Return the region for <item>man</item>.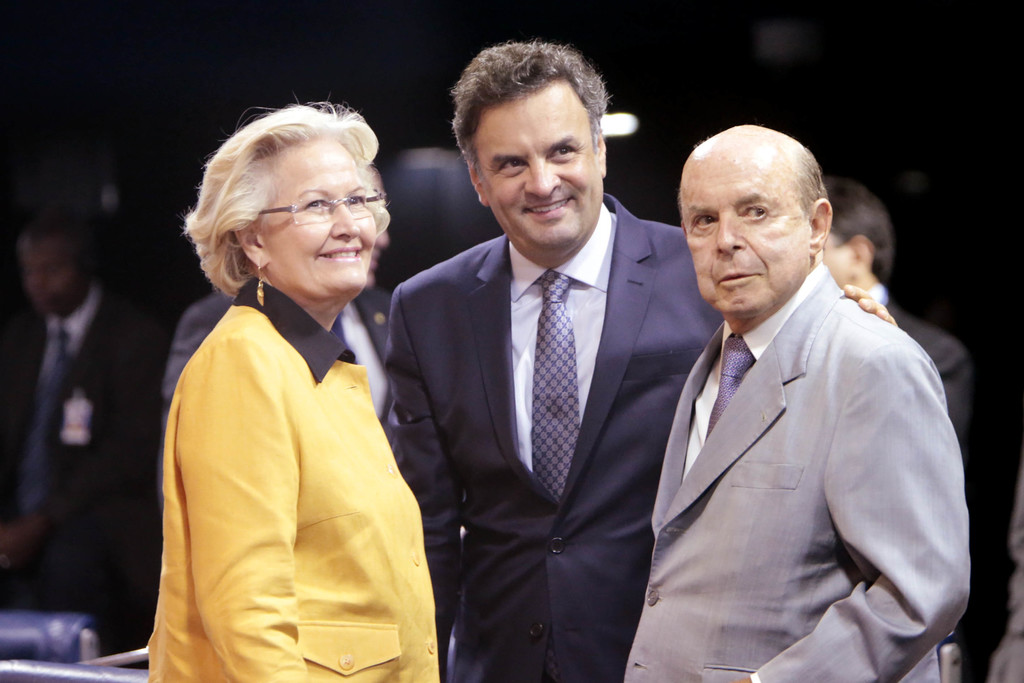
377, 35, 903, 682.
